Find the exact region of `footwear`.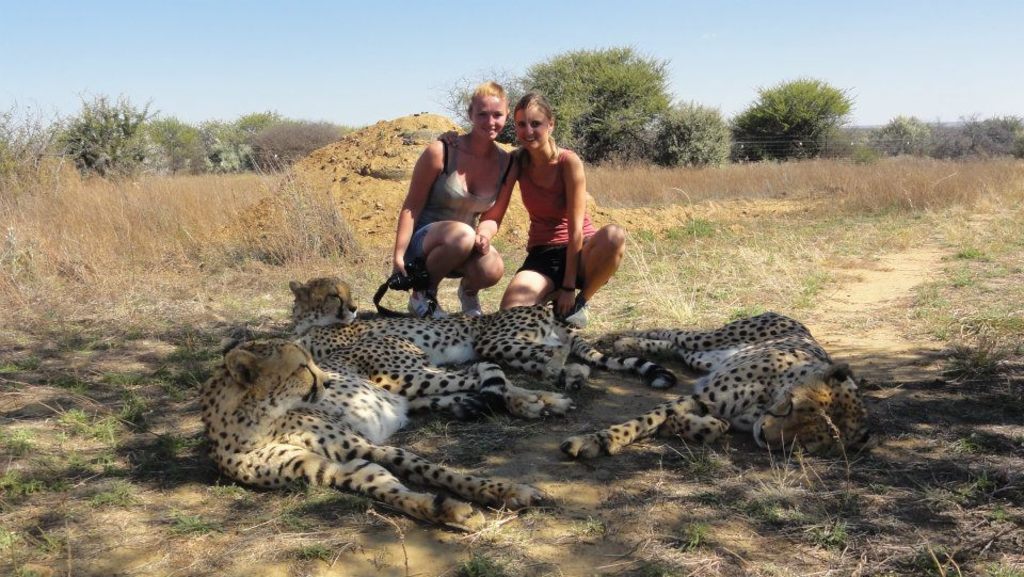
Exact region: l=565, t=294, r=590, b=330.
